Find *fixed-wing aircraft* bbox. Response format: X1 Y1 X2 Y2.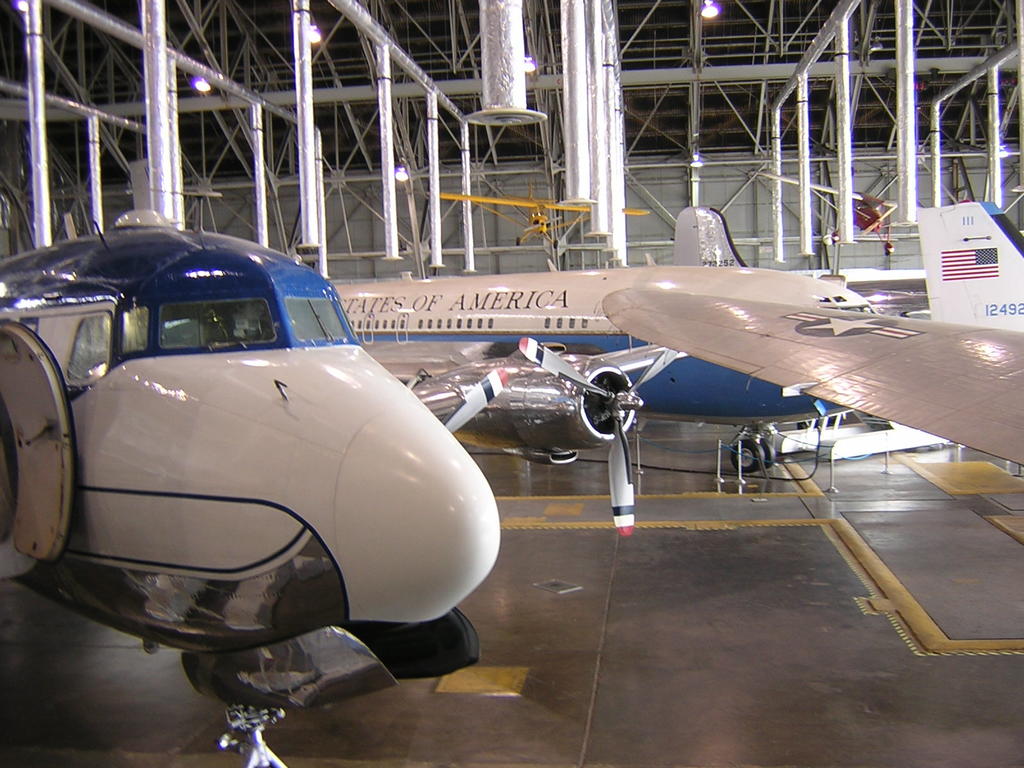
332 254 879 537.
